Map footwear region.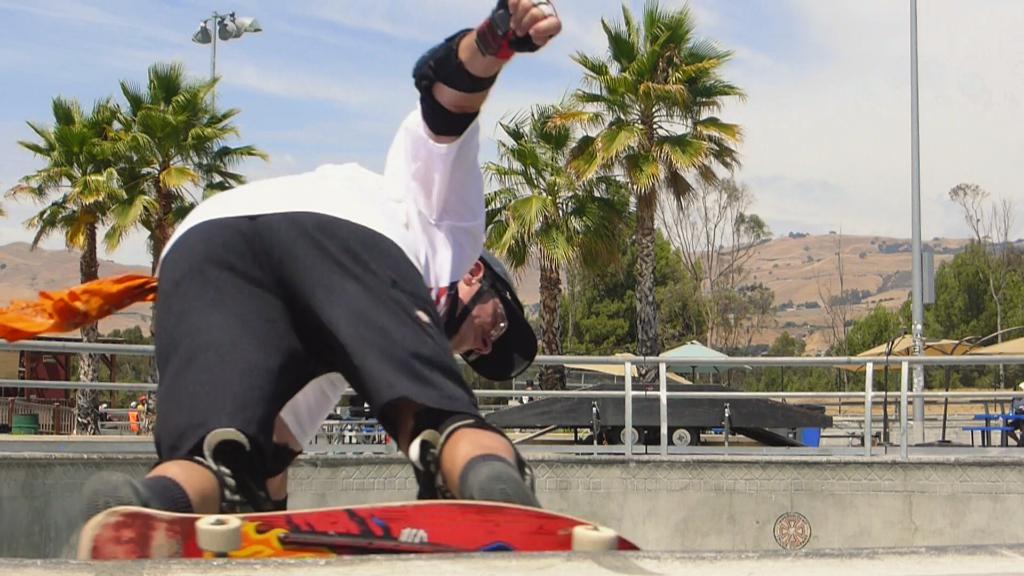
Mapped to bbox=(79, 474, 195, 513).
